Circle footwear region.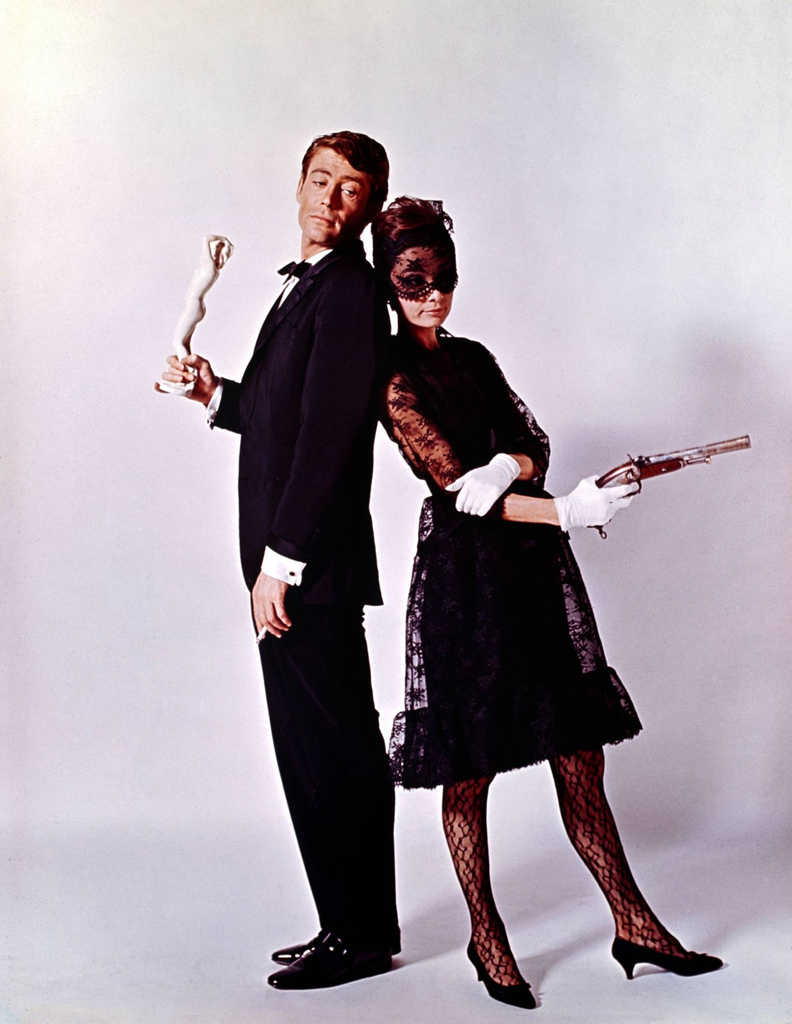
Region: [465, 938, 540, 1010].
